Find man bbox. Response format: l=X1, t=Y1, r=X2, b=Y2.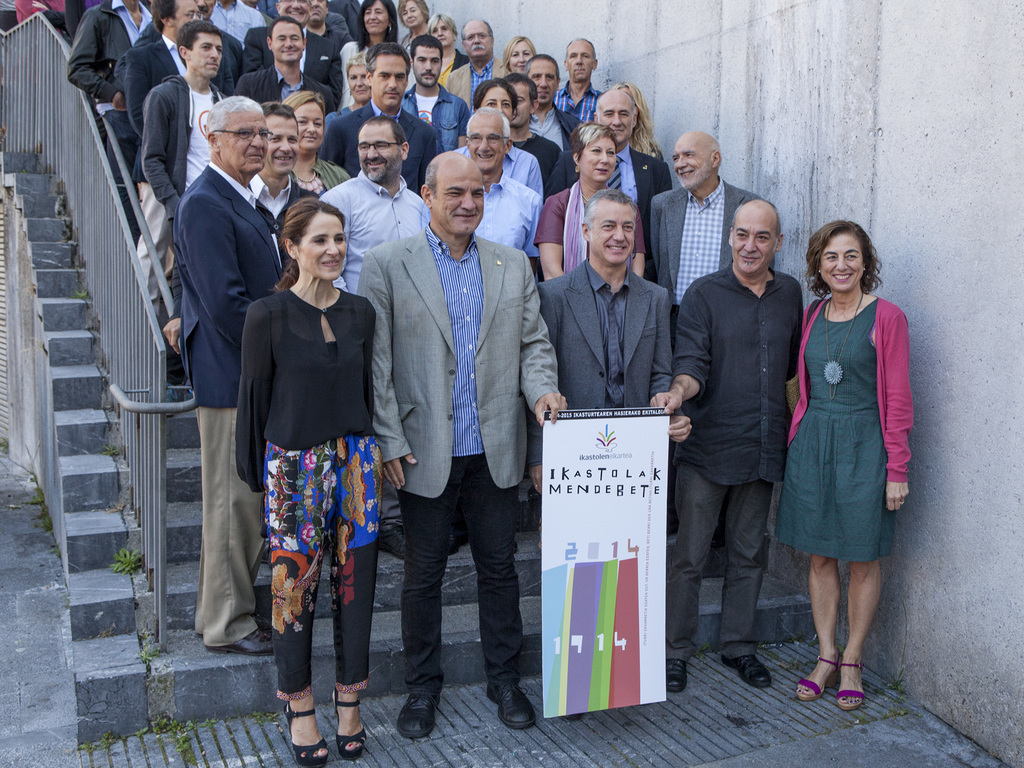
l=646, t=193, r=804, b=691.
